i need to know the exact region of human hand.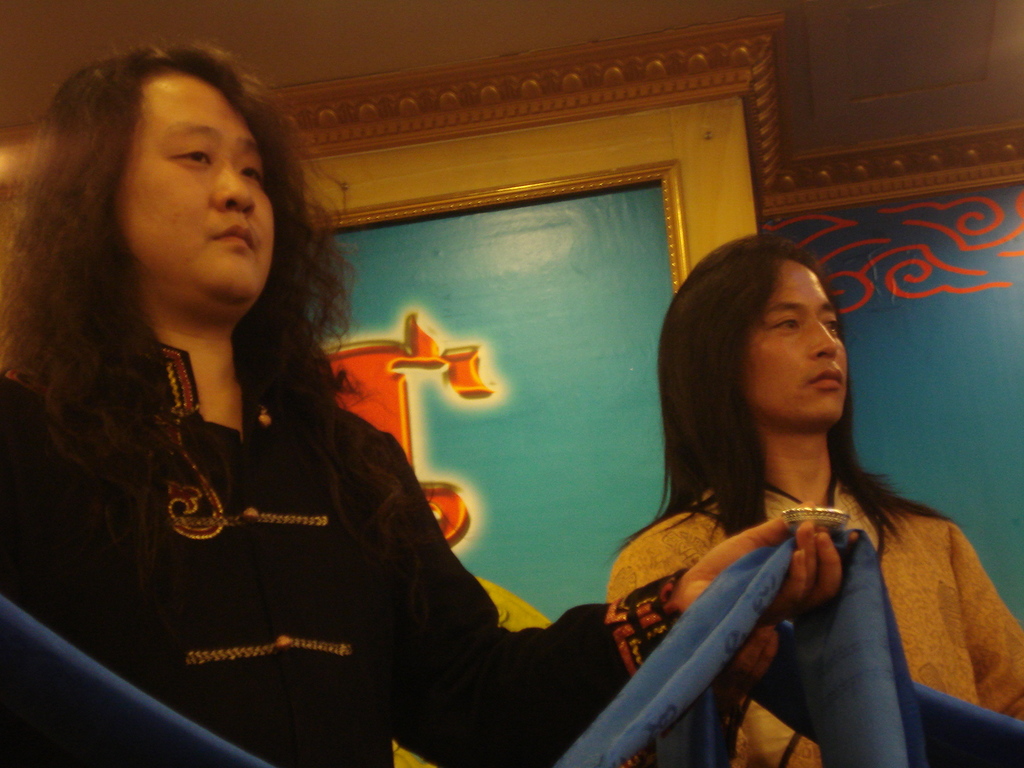
Region: [716, 618, 781, 704].
